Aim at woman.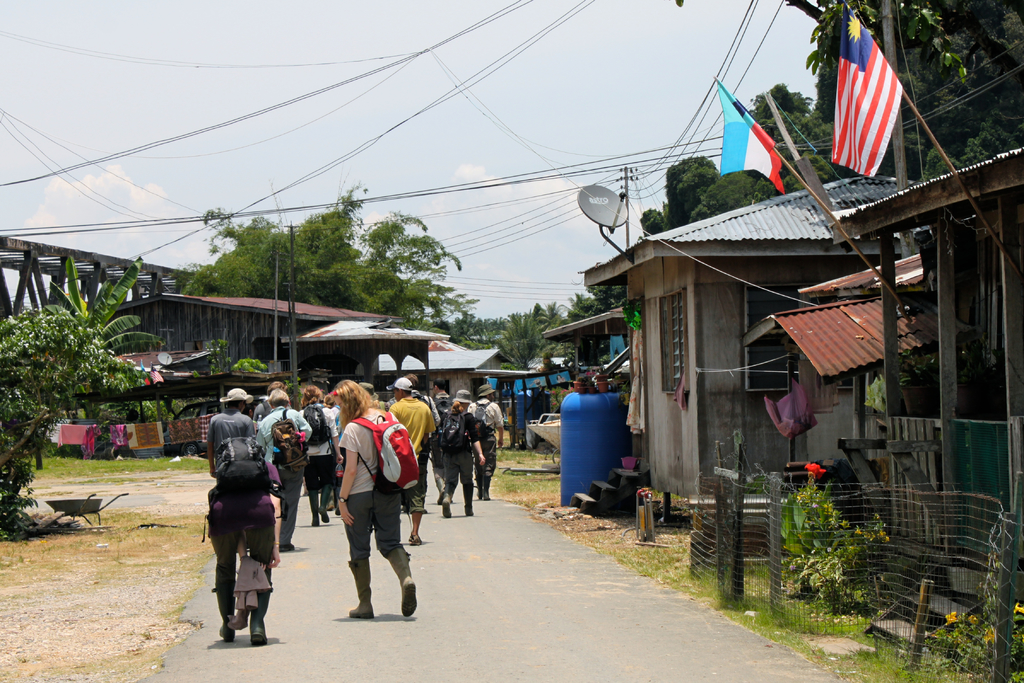
Aimed at (left=296, top=381, right=344, bottom=524).
